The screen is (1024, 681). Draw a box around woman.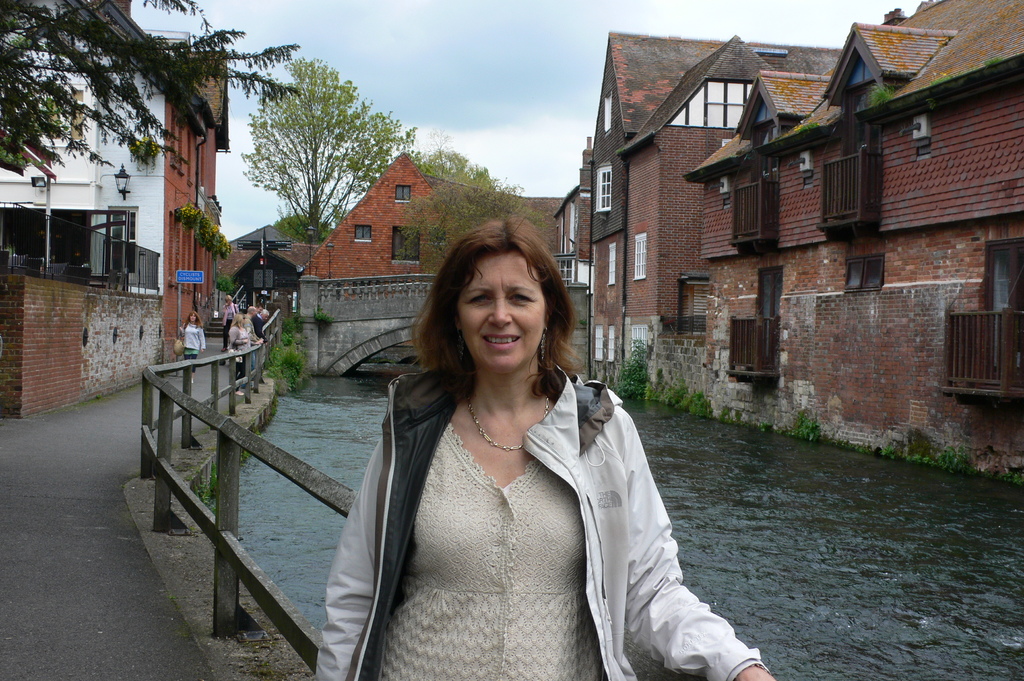
<box>310,220,774,680</box>.
